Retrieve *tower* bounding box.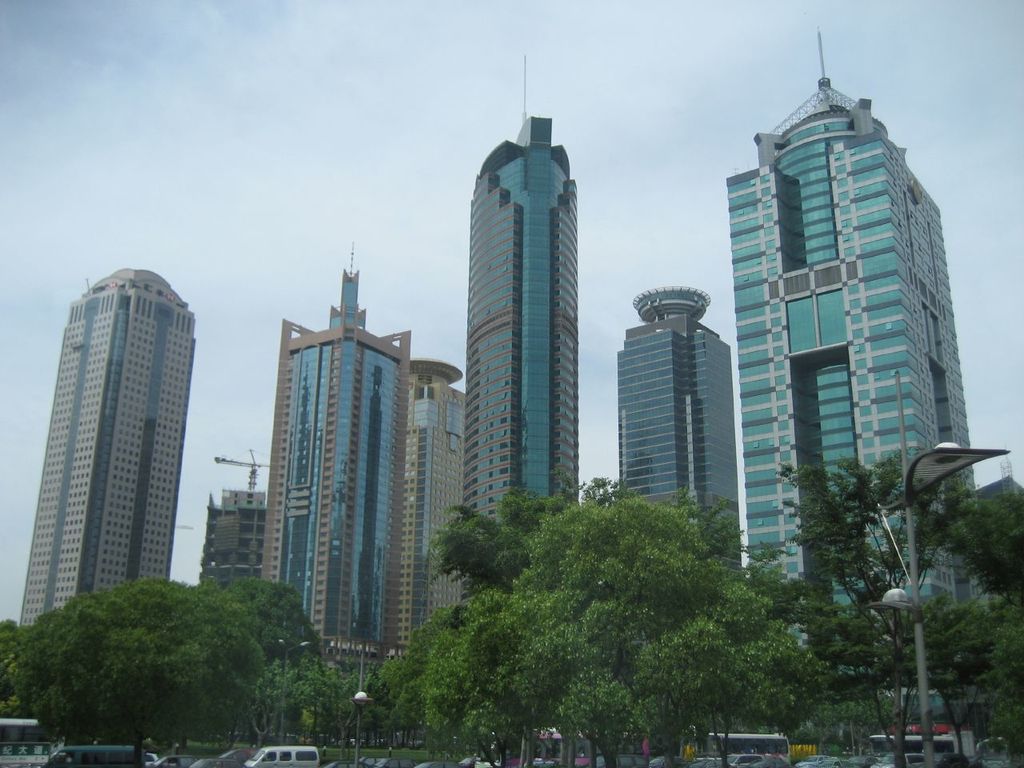
Bounding box: bbox=[274, 242, 439, 682].
